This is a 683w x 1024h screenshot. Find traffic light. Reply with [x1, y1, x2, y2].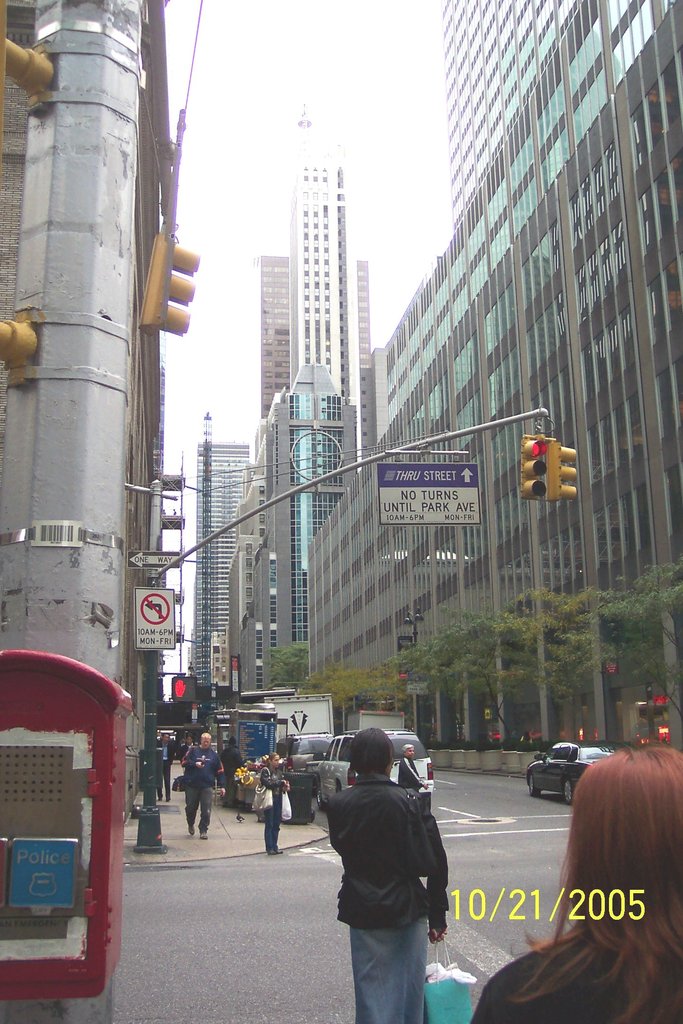
[140, 212, 202, 335].
